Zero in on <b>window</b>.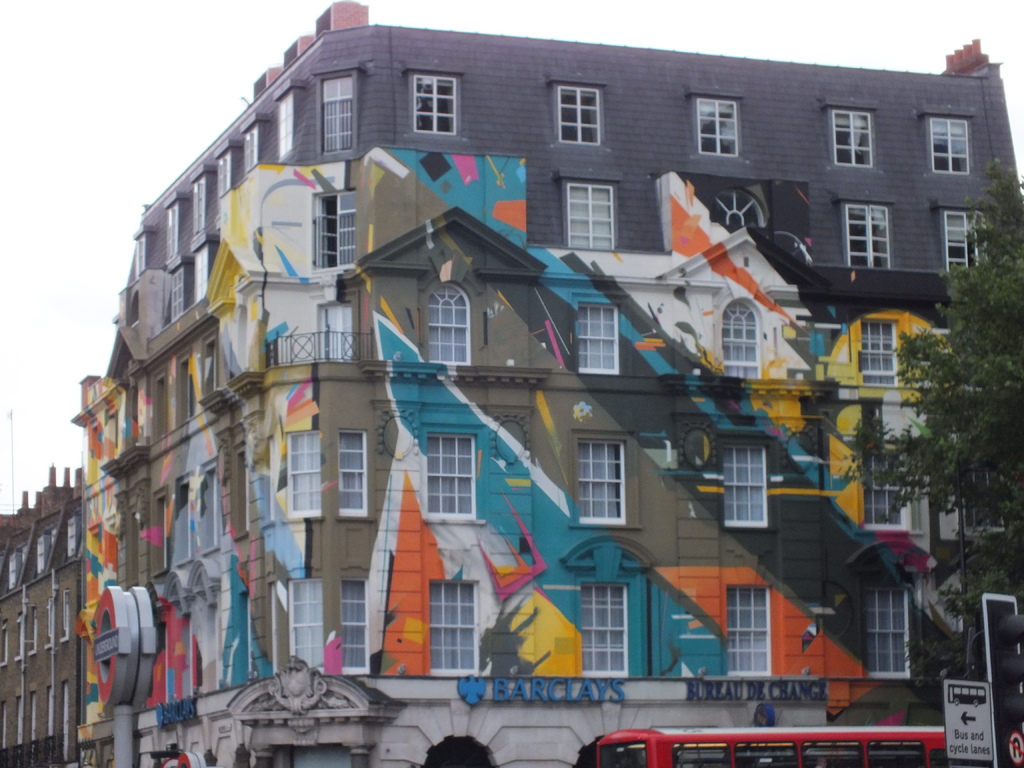
Zeroed in: [left=737, top=744, right=796, bottom=767].
